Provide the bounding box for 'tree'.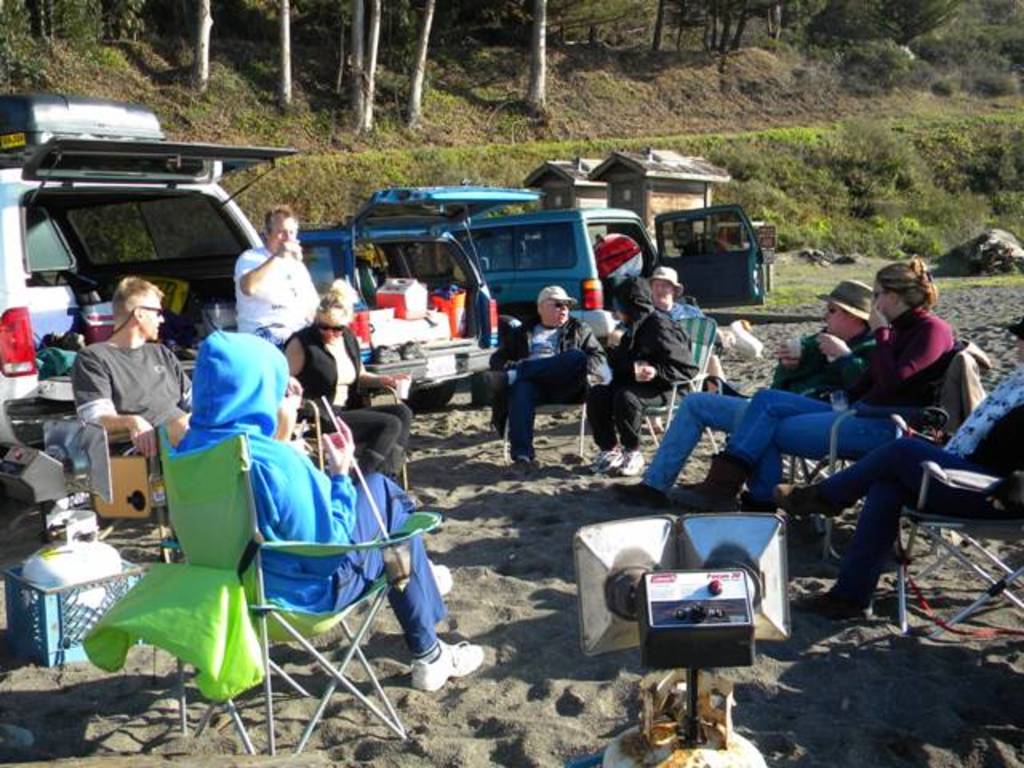
rect(509, 0, 560, 117).
